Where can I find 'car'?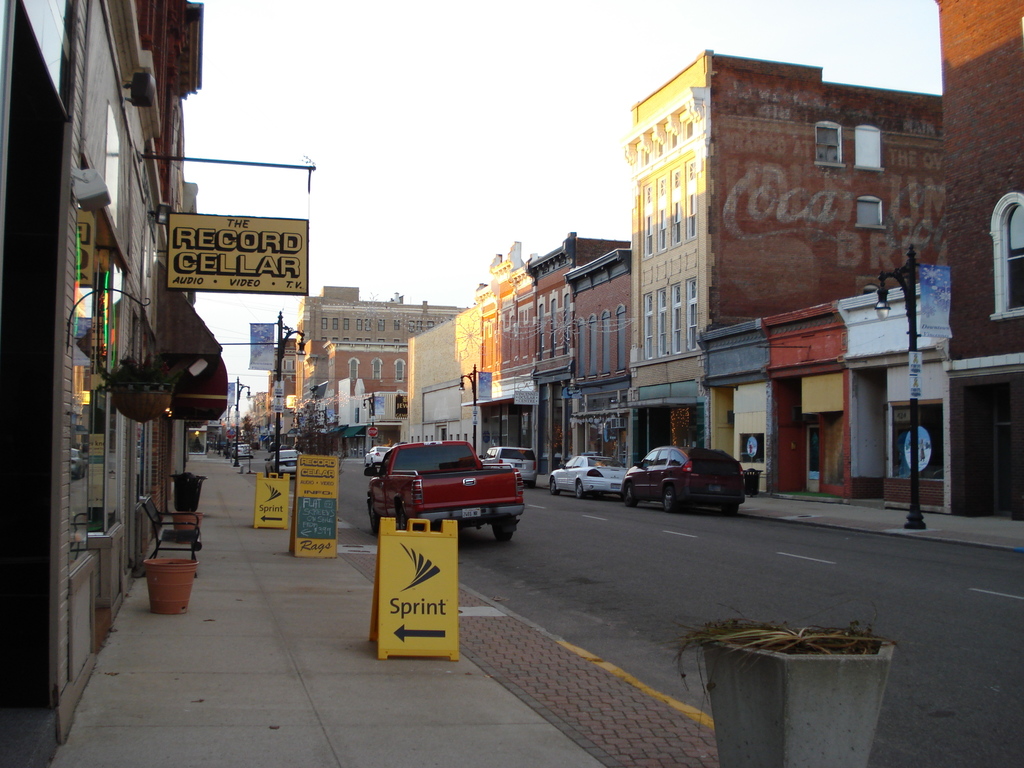
You can find it at select_region(548, 456, 622, 500).
